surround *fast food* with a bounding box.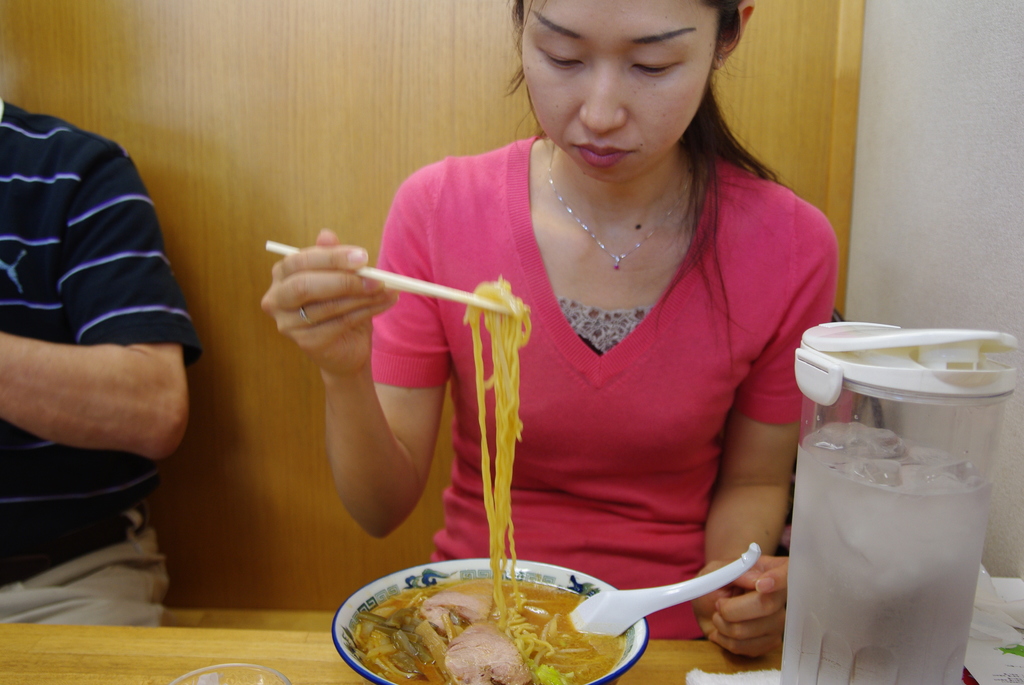
rect(345, 274, 626, 684).
